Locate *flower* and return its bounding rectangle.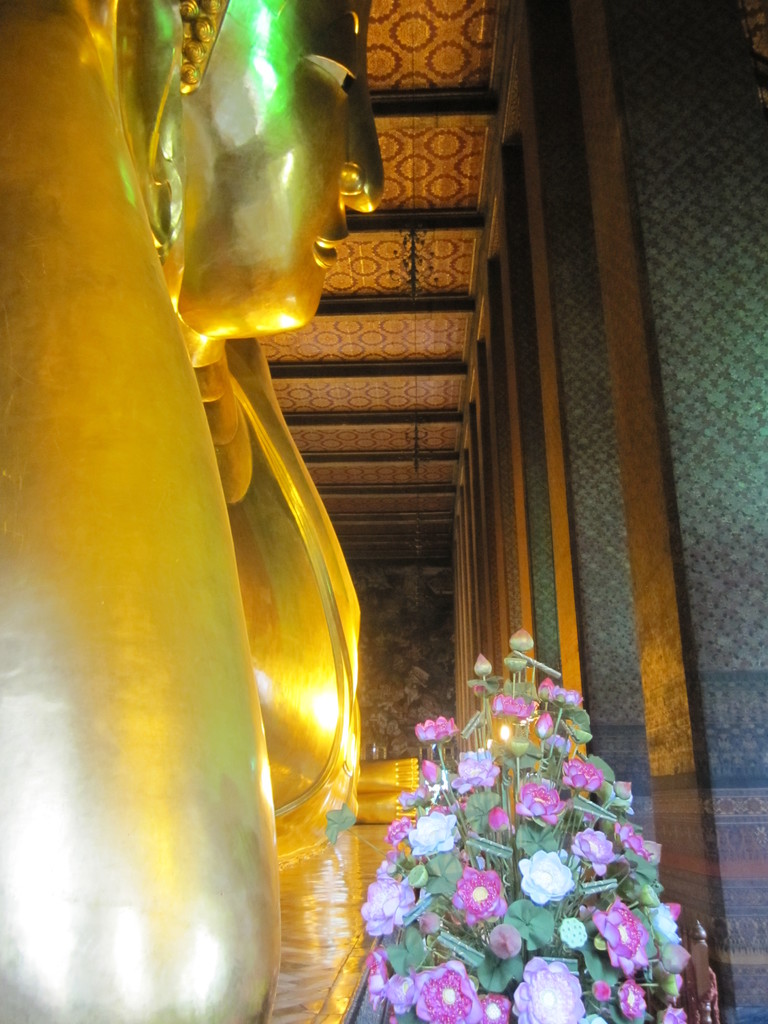
bbox=[563, 753, 602, 800].
